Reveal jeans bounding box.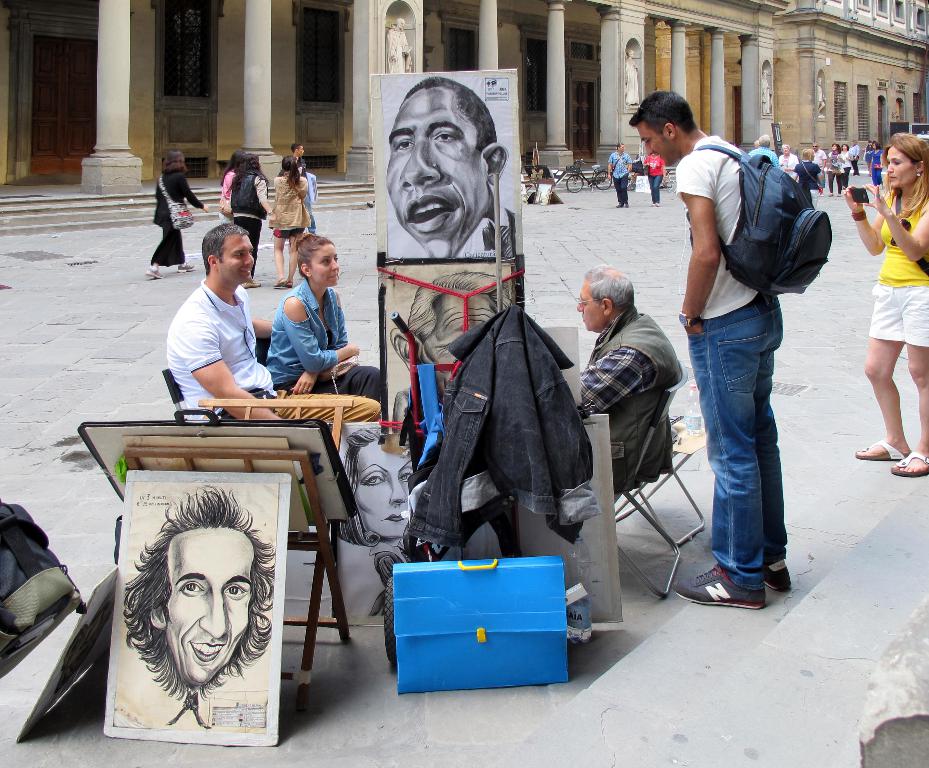
Revealed: locate(646, 172, 664, 211).
